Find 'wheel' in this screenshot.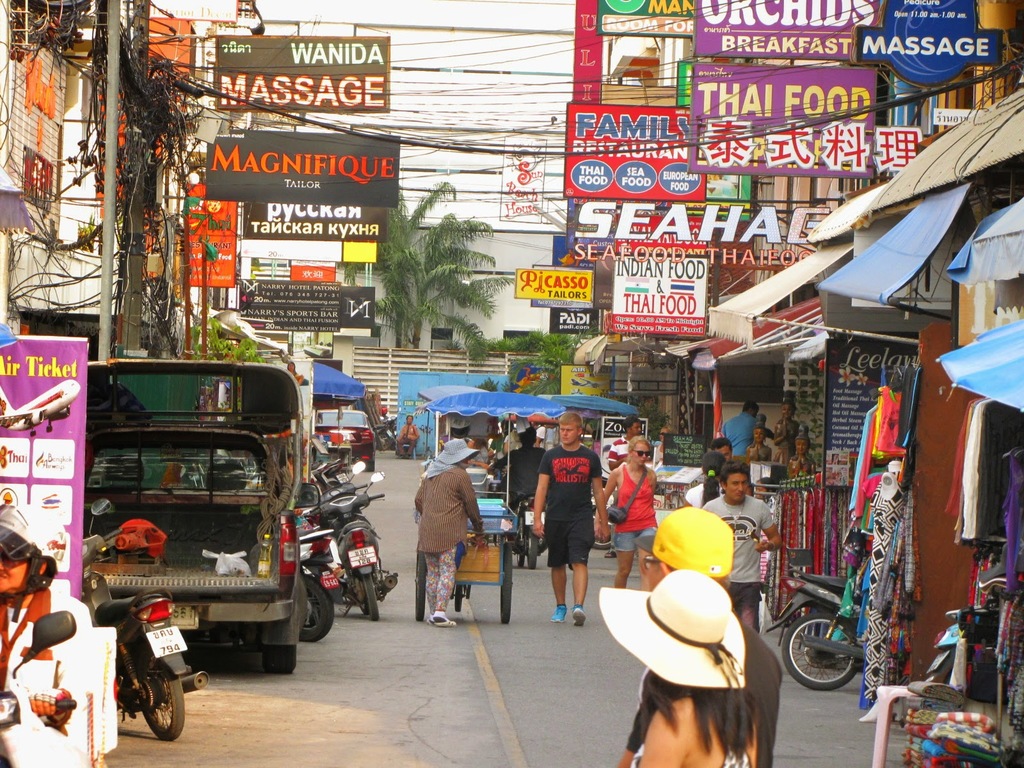
The bounding box for 'wheel' is <box>501,541,509,625</box>.
